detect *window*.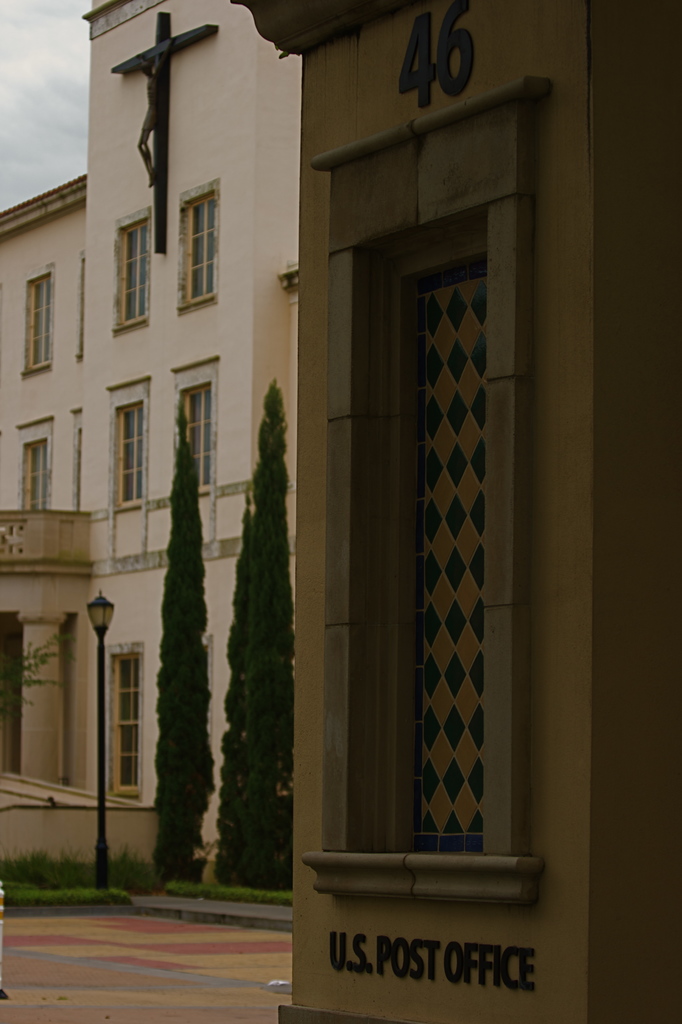
Detected at (left=112, top=207, right=147, bottom=339).
